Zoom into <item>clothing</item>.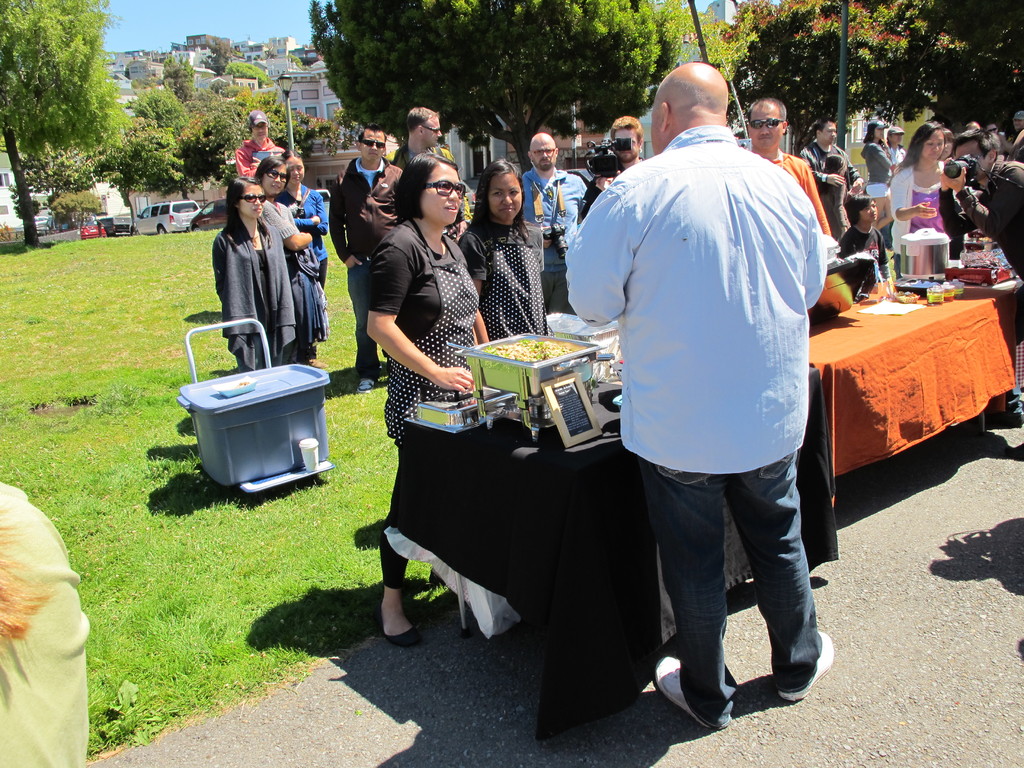
Zoom target: detection(355, 214, 493, 591).
